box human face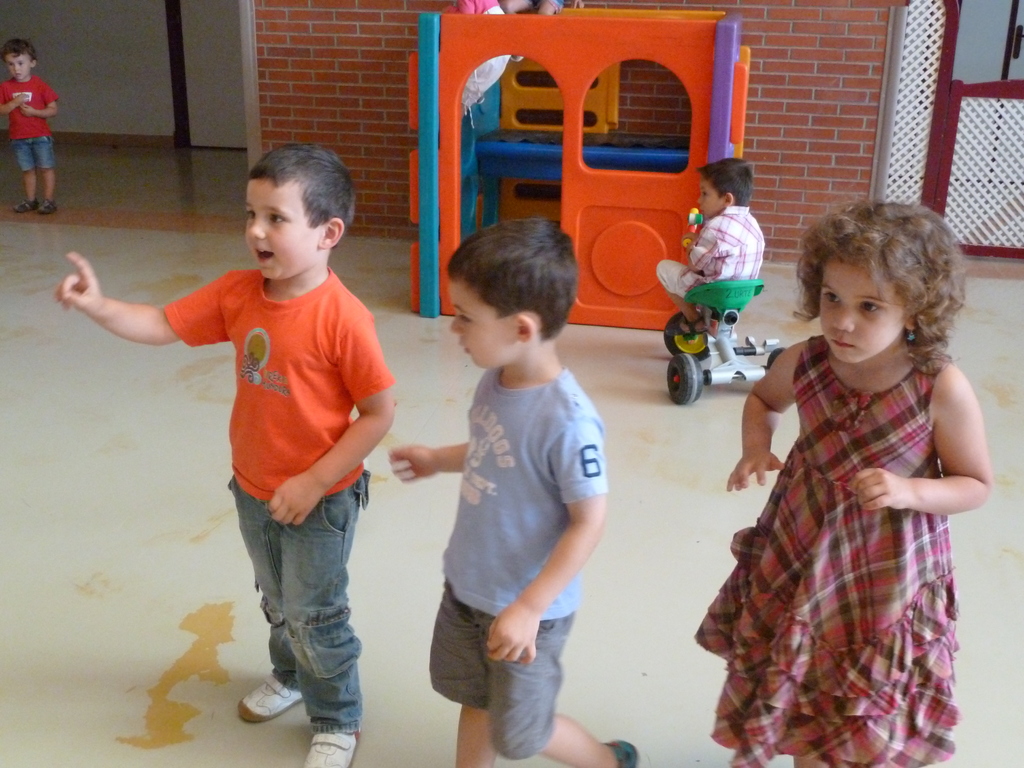
(x1=450, y1=270, x2=520, y2=373)
